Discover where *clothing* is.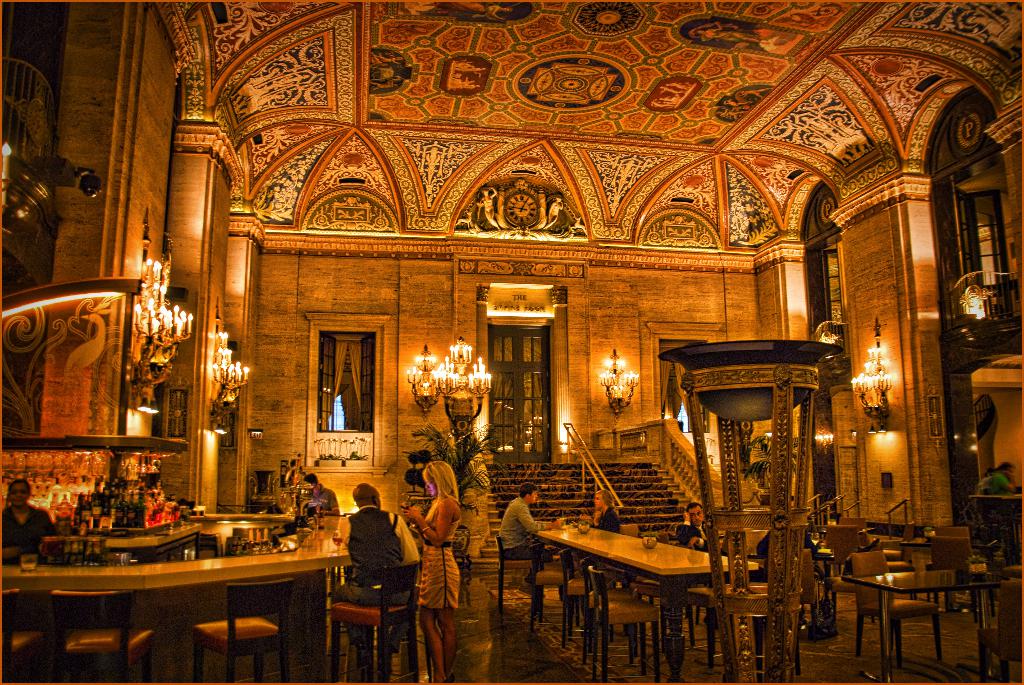
Discovered at <bbox>984, 473, 1010, 497</bbox>.
